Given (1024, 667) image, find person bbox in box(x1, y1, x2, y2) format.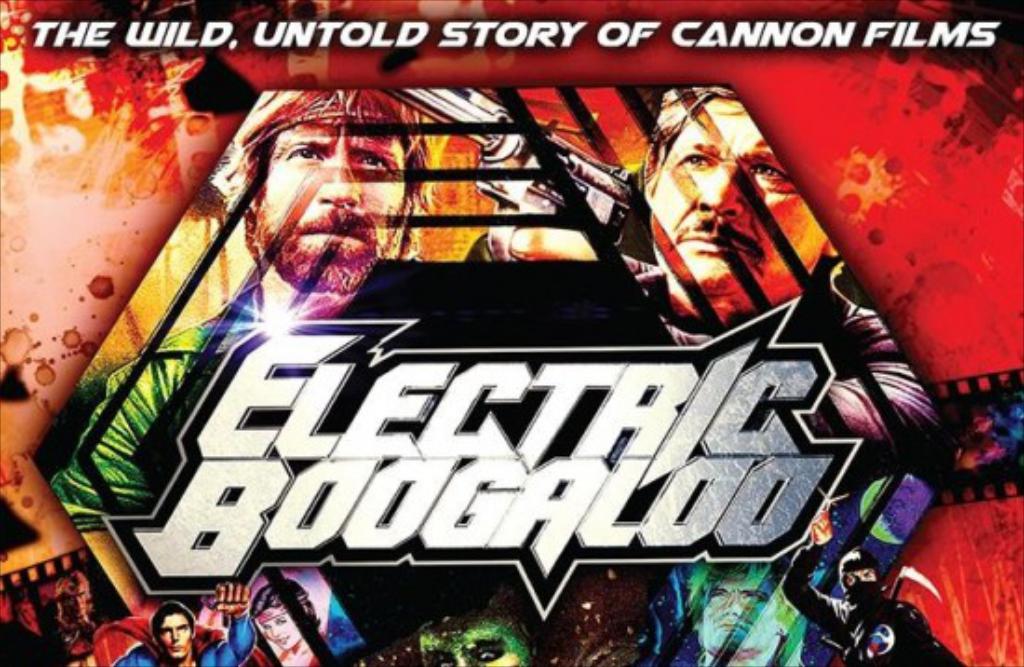
box(607, 76, 858, 410).
